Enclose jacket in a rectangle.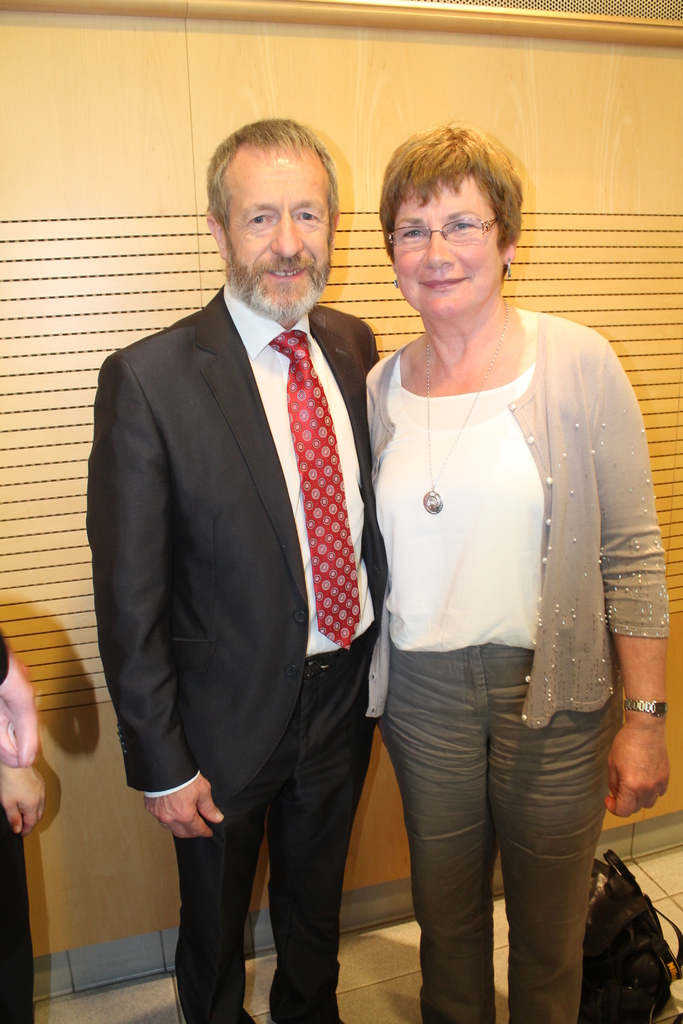
(x1=87, y1=285, x2=383, y2=800).
